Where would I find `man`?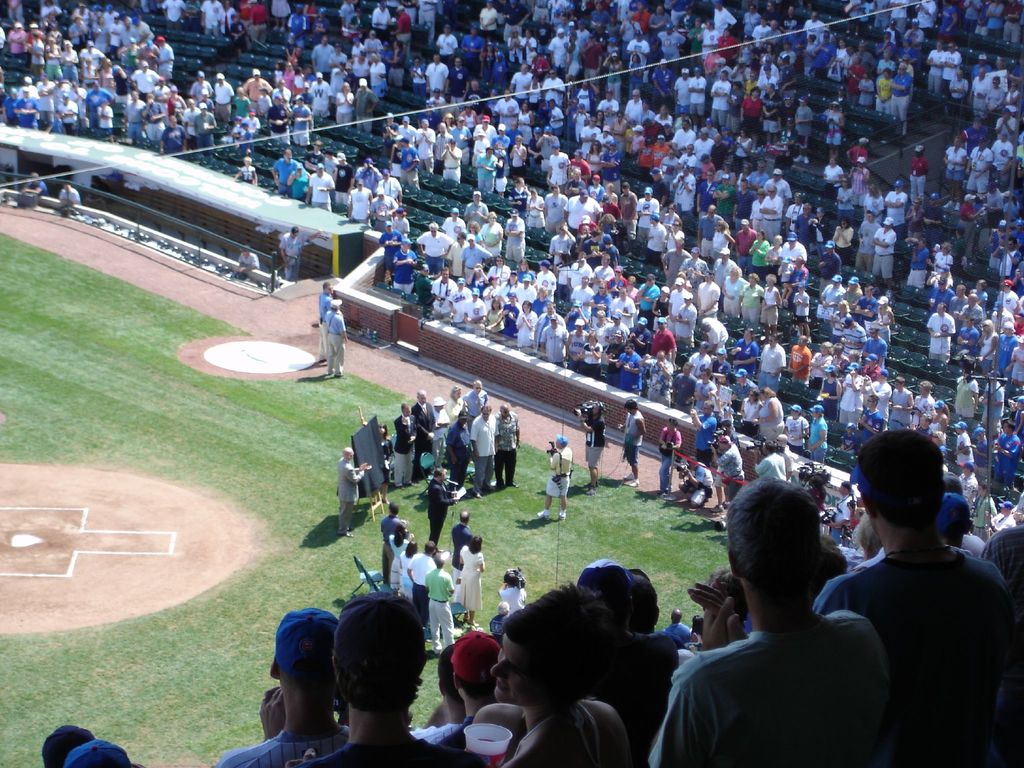
At l=404, t=539, r=437, b=623.
